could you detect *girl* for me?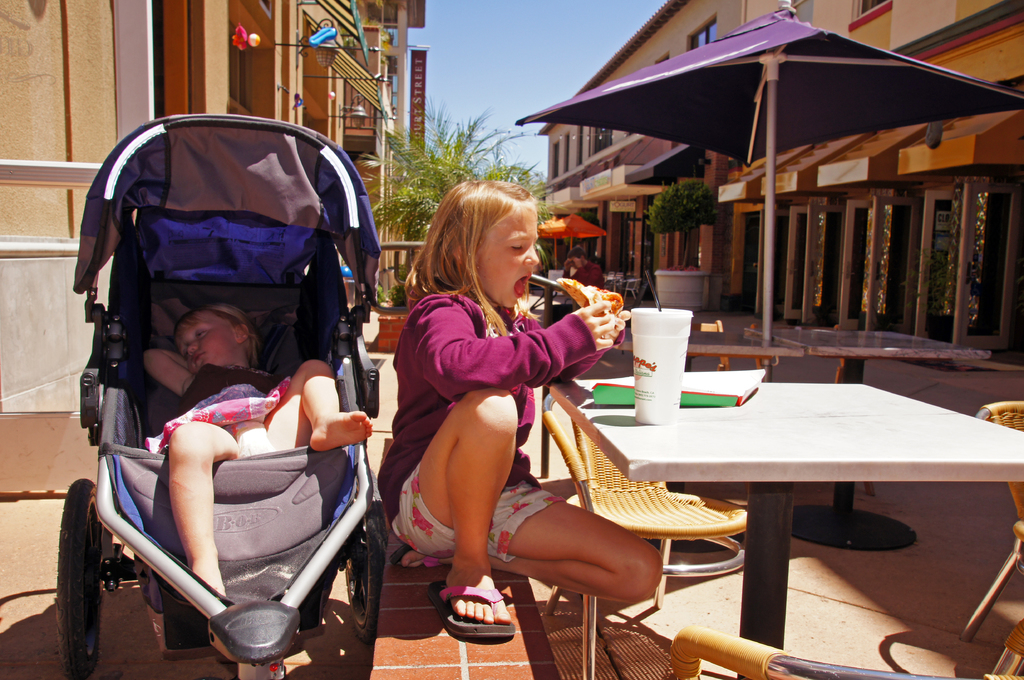
Detection result: select_region(142, 304, 372, 594).
